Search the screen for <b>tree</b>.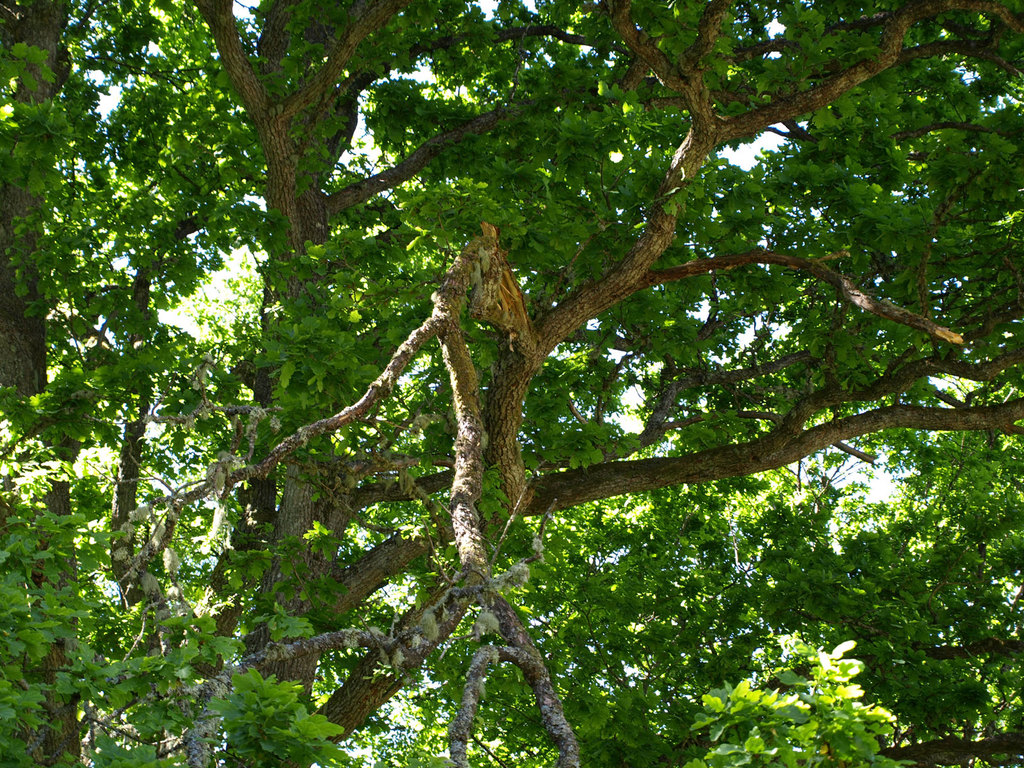
Found at box=[48, 18, 984, 743].
